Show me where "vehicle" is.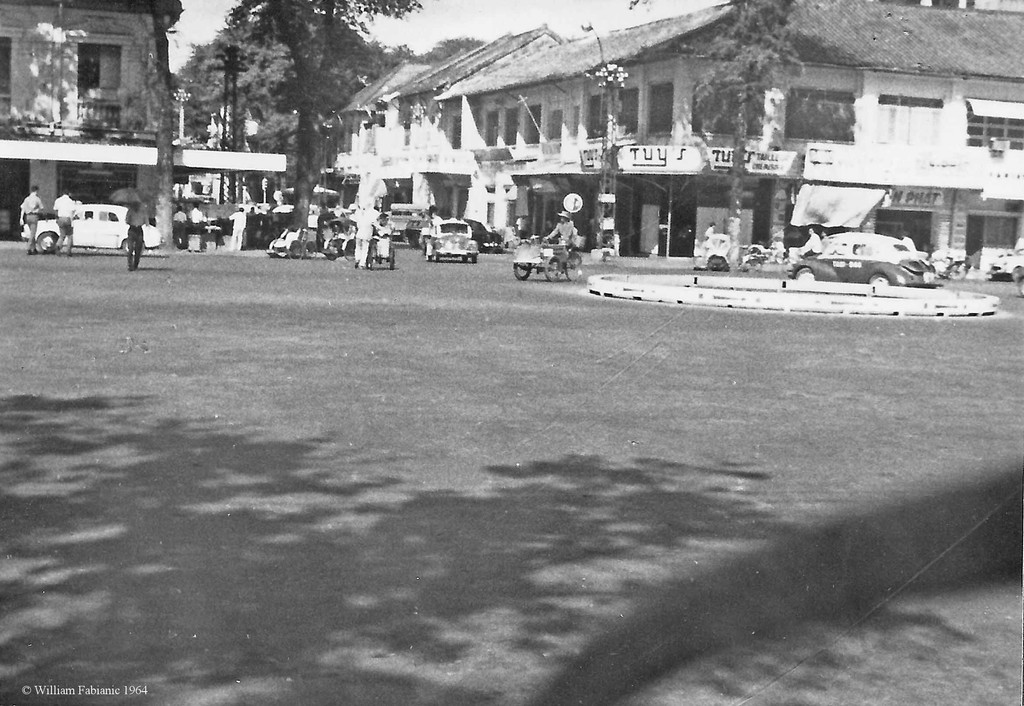
"vehicle" is at [left=321, top=216, right=359, bottom=257].
